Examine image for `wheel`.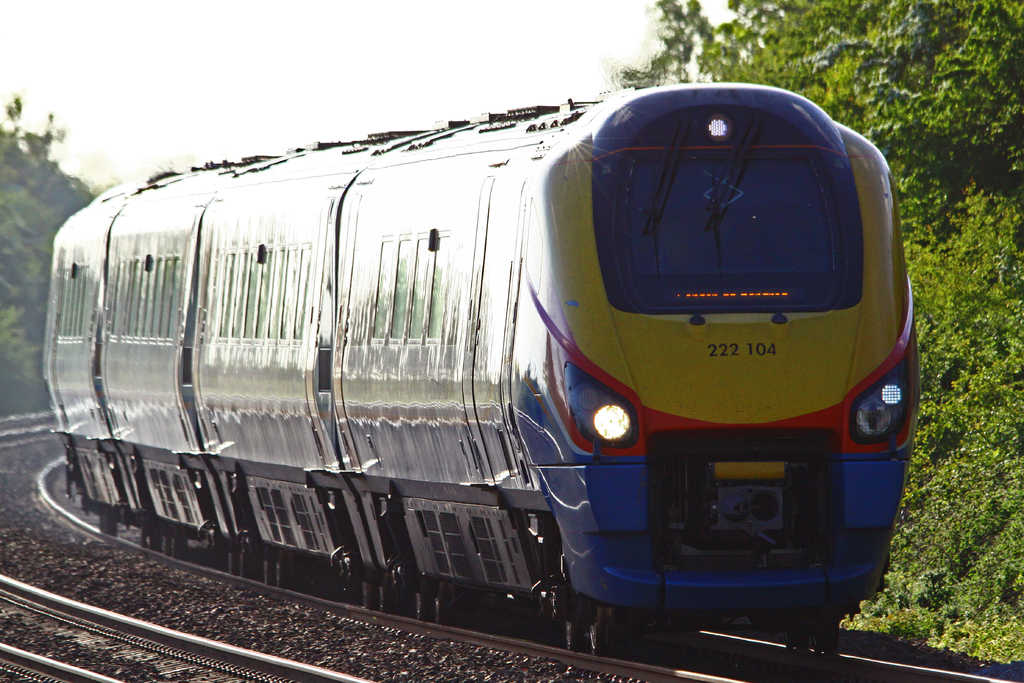
Examination result: [left=227, top=546, right=241, bottom=577].
